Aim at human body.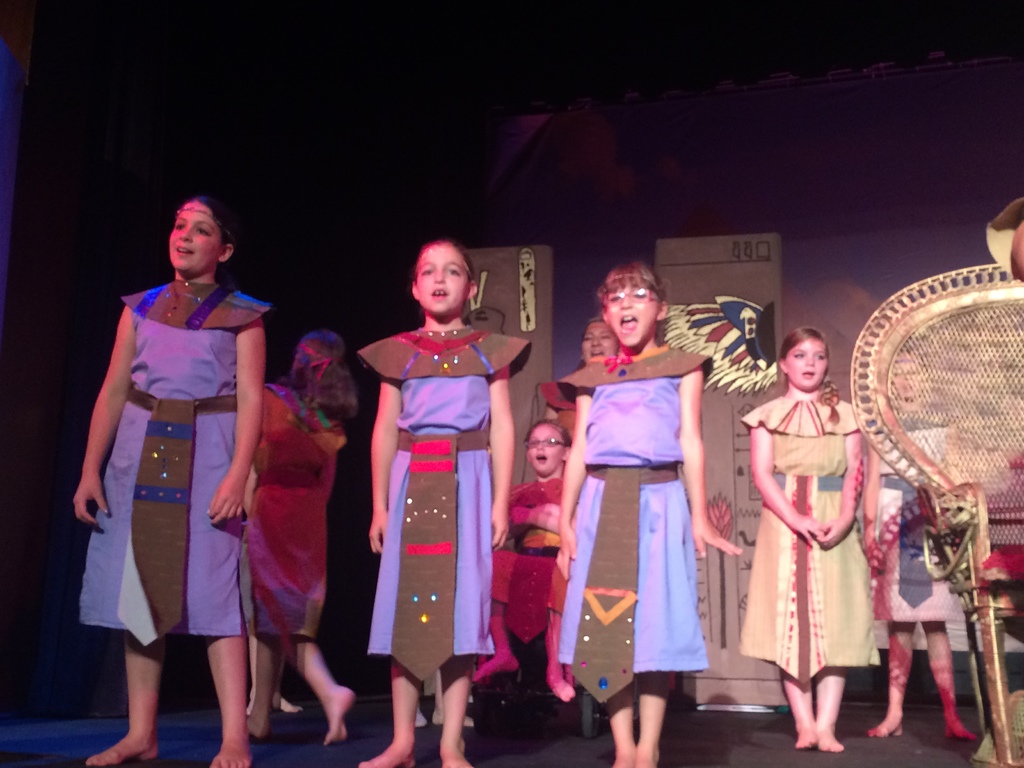
Aimed at Rect(579, 319, 620, 376).
